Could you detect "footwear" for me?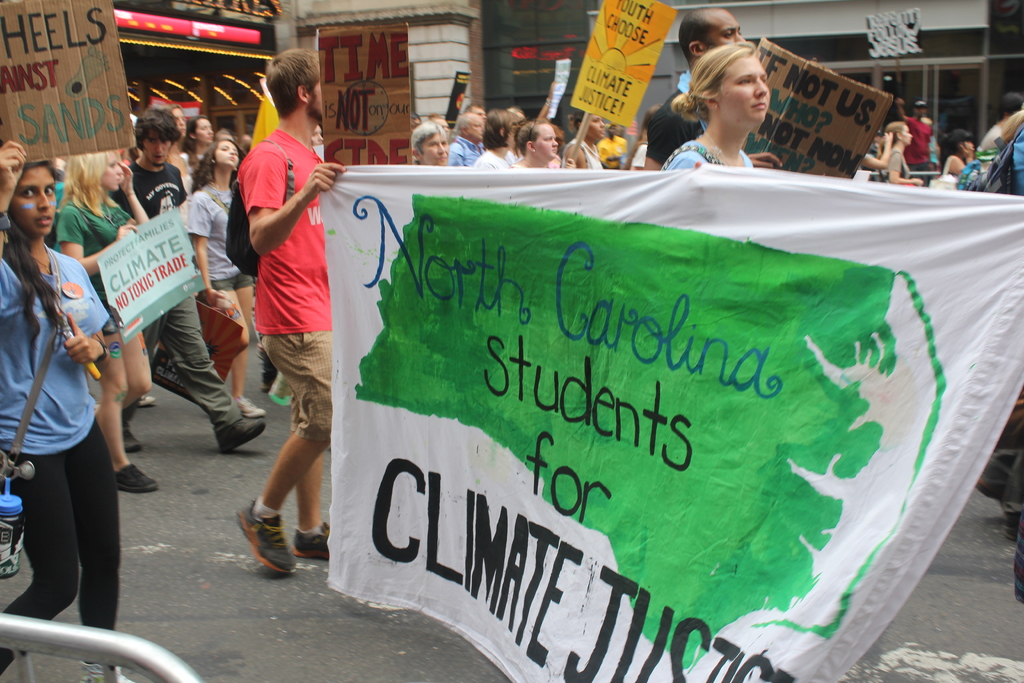
Detection result: BBox(119, 428, 145, 456).
